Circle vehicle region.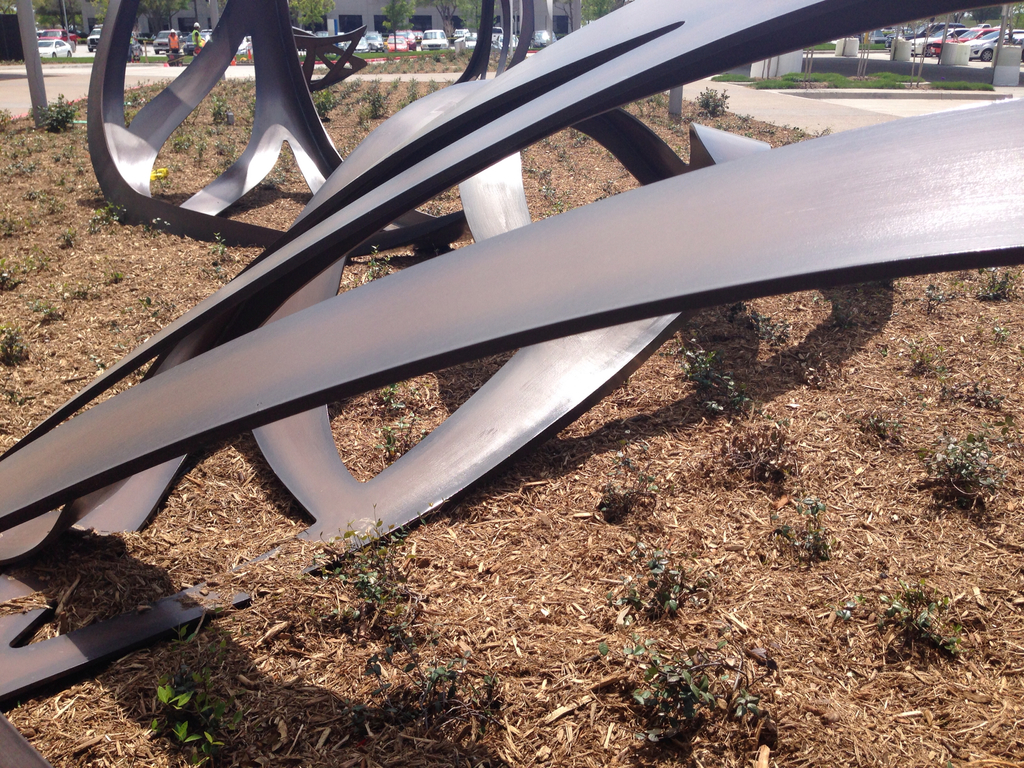
Region: crop(88, 29, 104, 53).
